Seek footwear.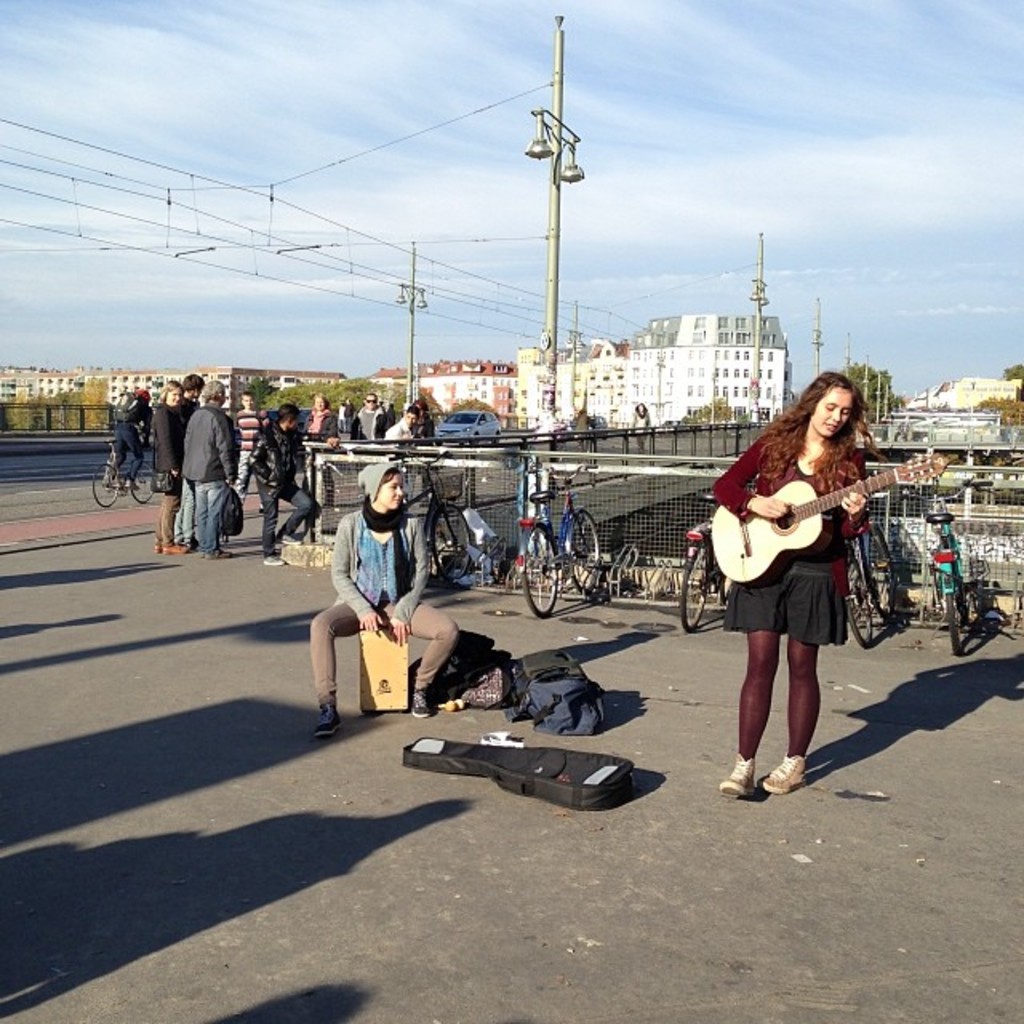
<bbox>758, 757, 808, 794</bbox>.
